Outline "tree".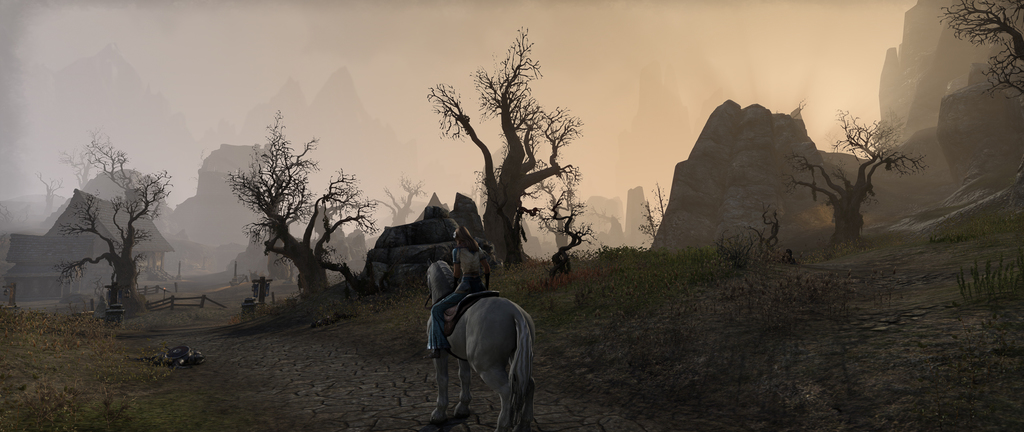
Outline: detection(638, 175, 666, 244).
